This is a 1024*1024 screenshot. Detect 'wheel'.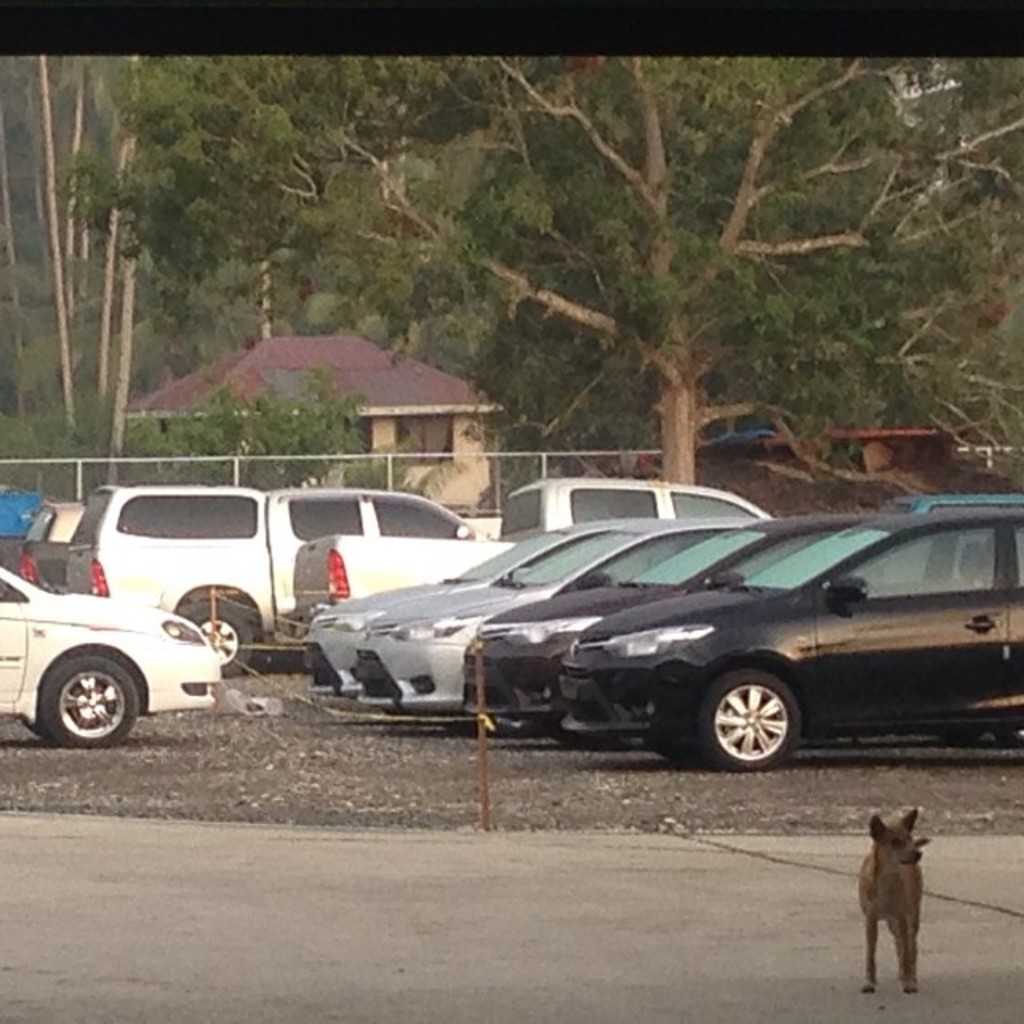
29 648 136 762.
